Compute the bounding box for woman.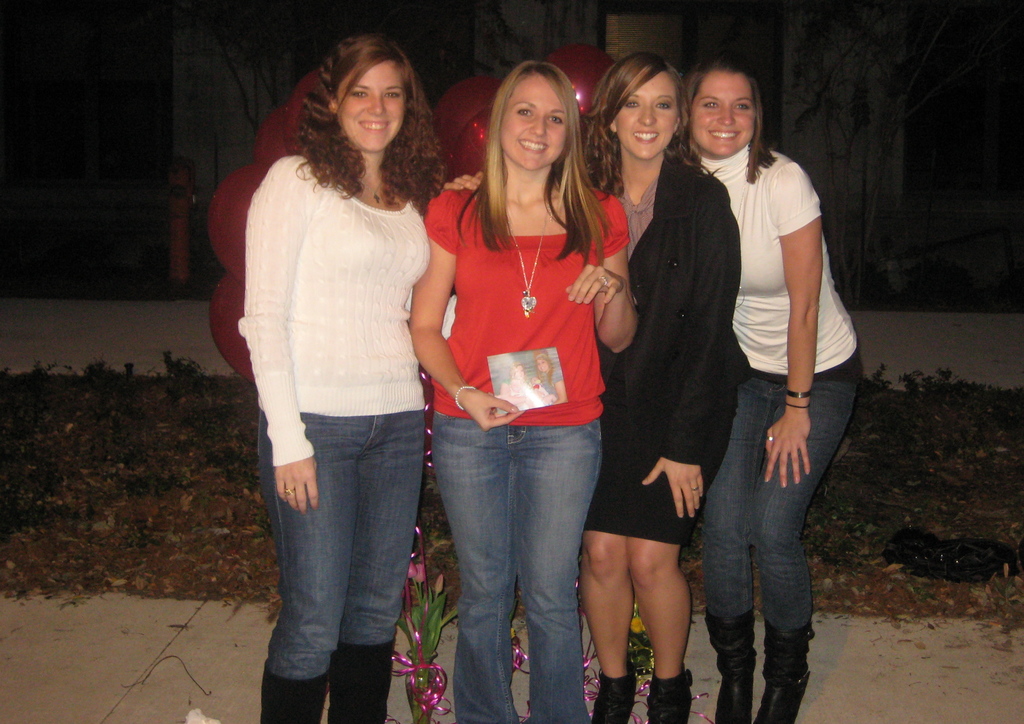
439, 51, 741, 723.
